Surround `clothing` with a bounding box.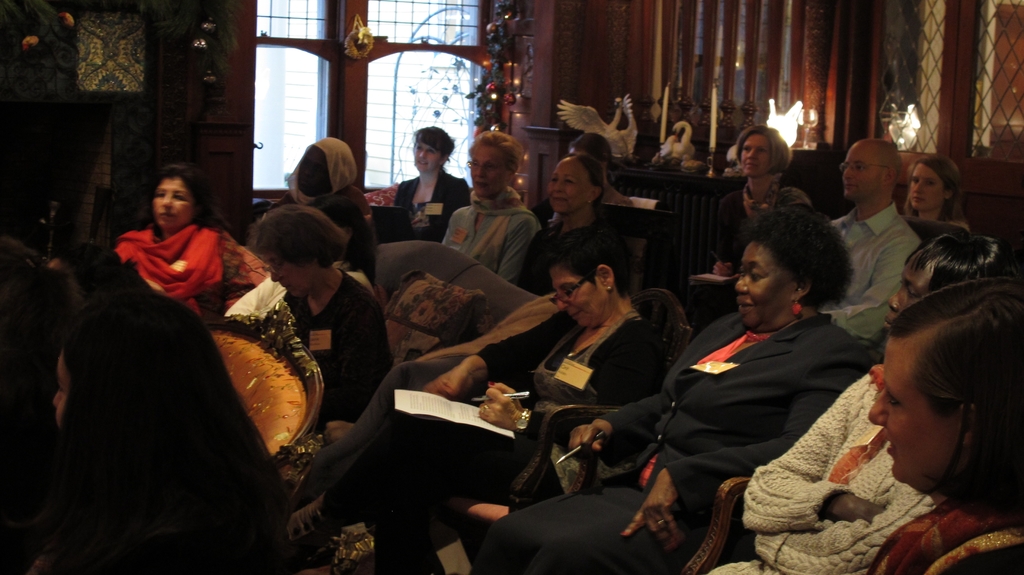
x1=391 y1=165 x2=474 y2=238.
